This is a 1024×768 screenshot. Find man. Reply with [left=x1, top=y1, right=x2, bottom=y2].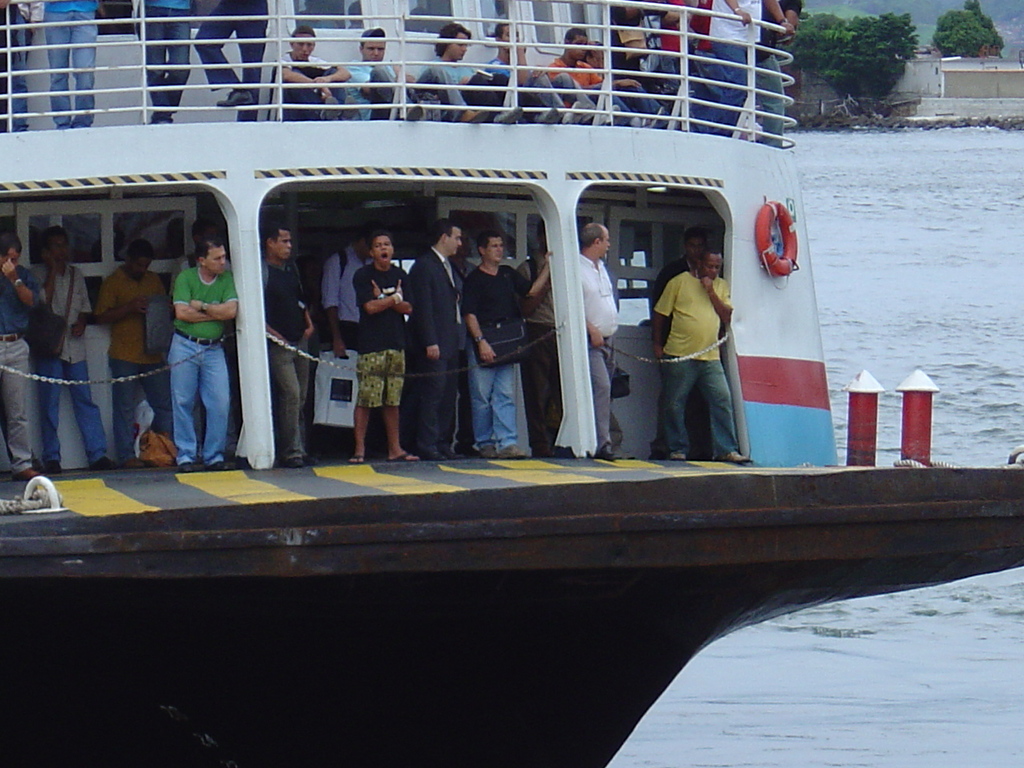
[left=258, top=218, right=318, bottom=466].
